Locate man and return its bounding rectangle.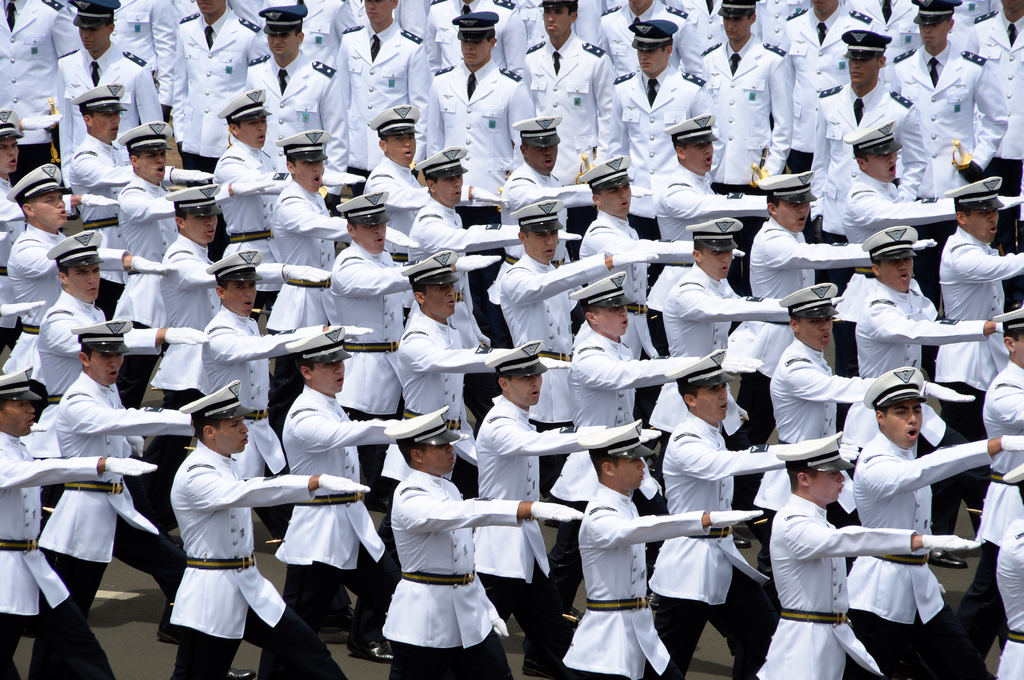
bbox=[168, 0, 266, 177].
